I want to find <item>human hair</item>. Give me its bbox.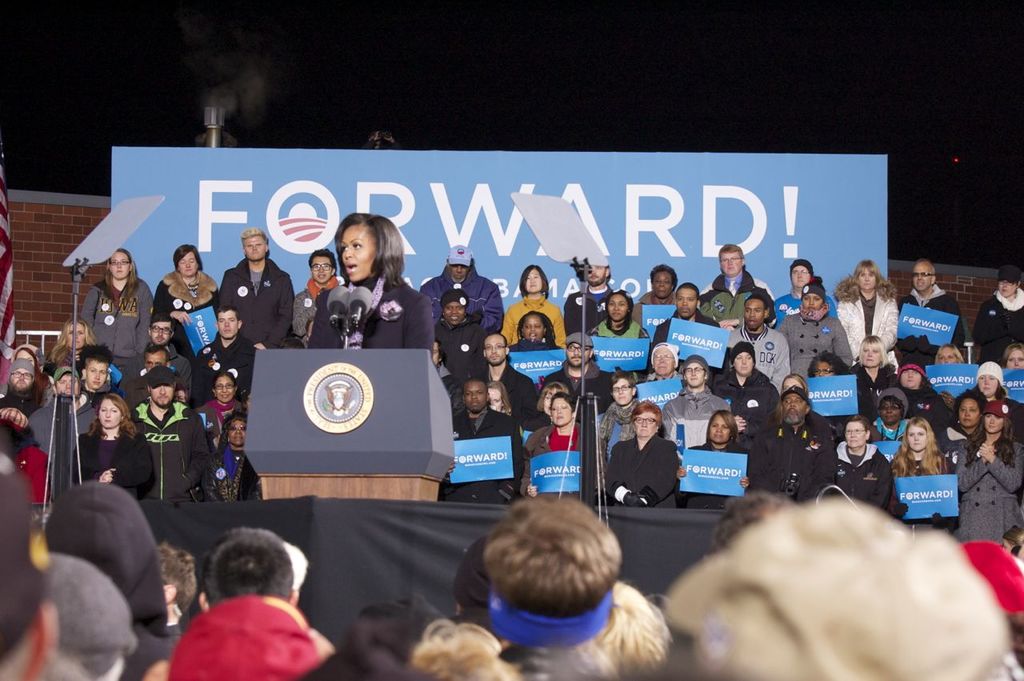
307,246,337,273.
